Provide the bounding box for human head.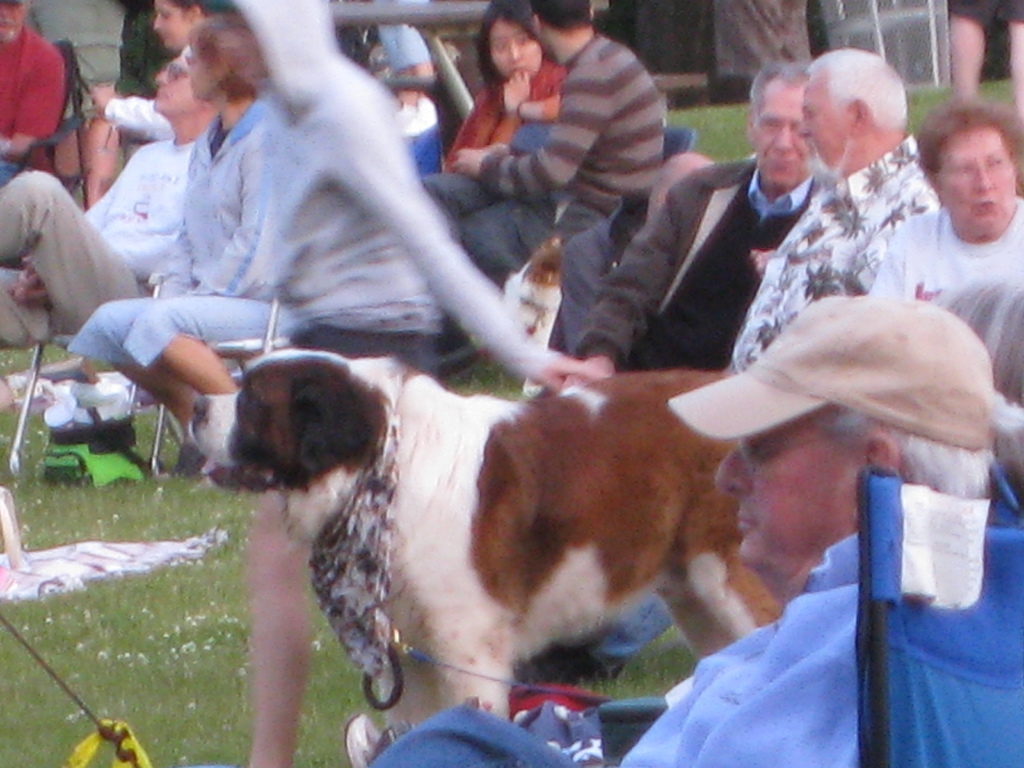
748 64 819 192.
